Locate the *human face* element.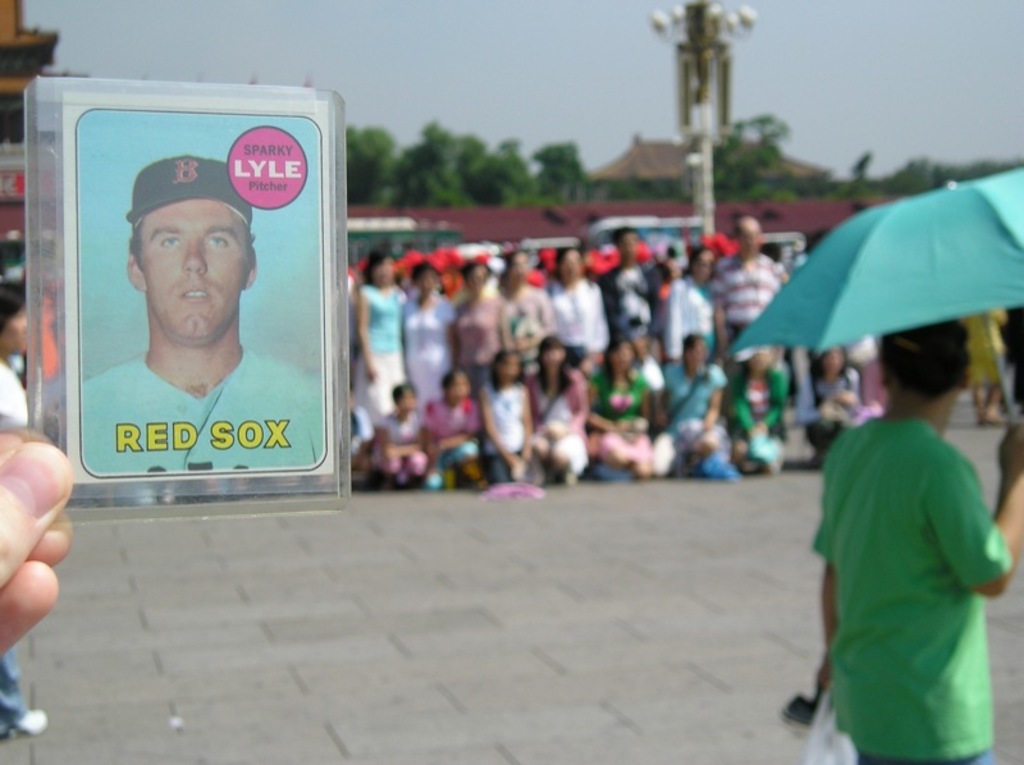
Element bbox: box(13, 292, 31, 349).
